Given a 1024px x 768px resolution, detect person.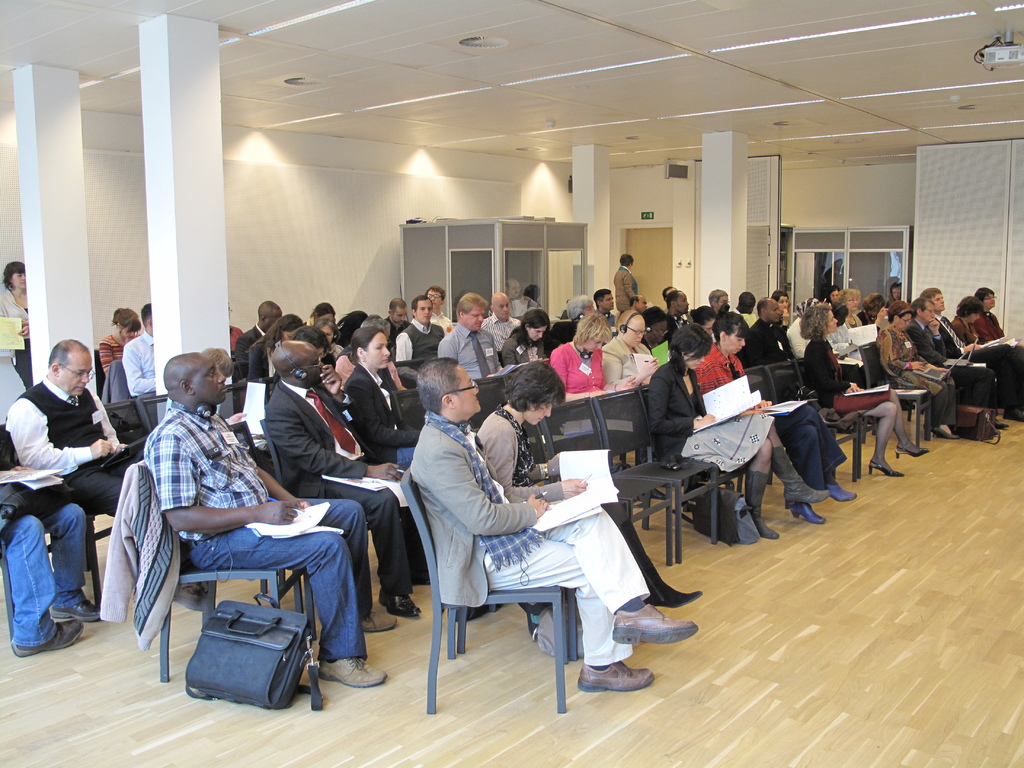
477 294 517 362.
